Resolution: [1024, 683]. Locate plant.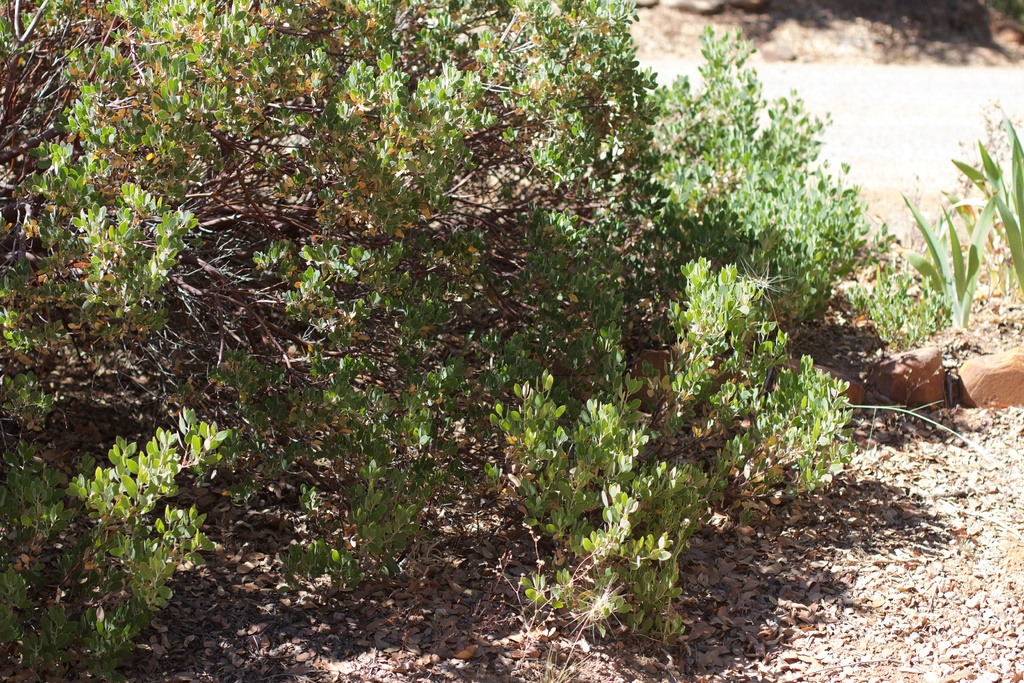
l=899, t=193, r=997, b=334.
